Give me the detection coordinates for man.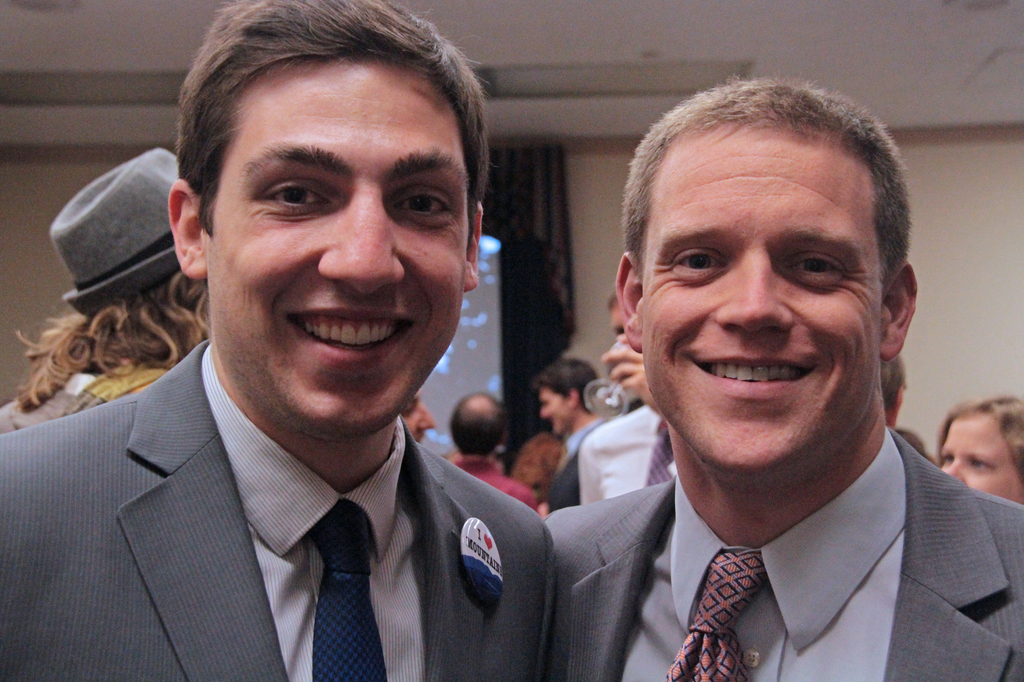
(534, 73, 1023, 681).
